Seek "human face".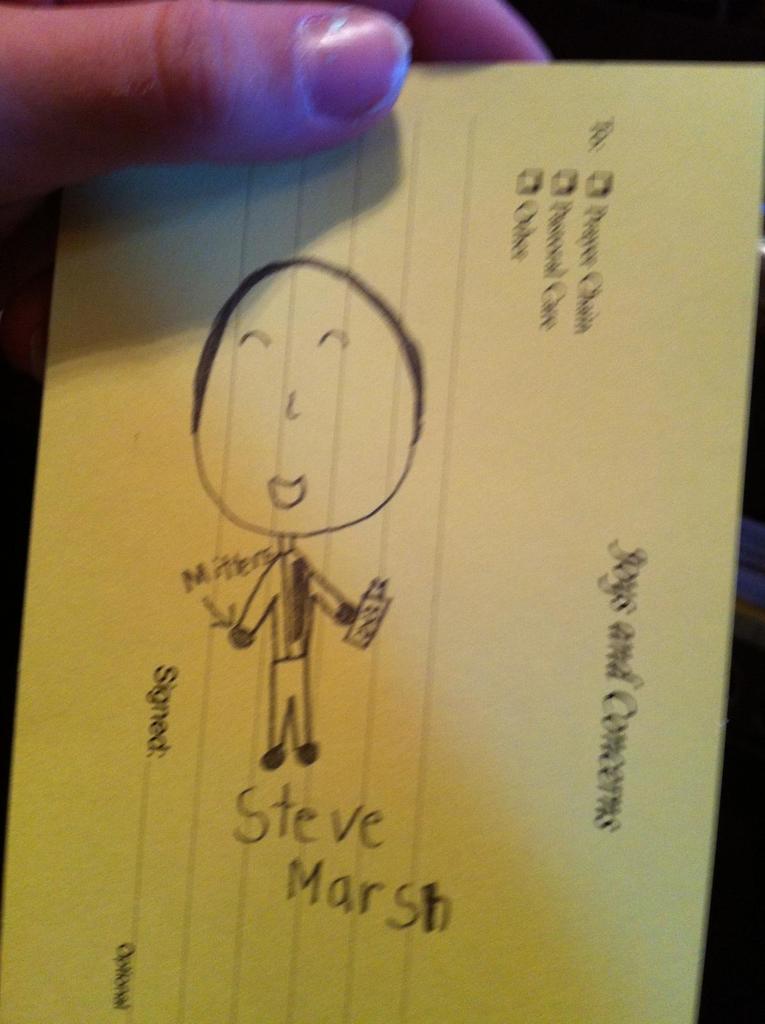
Rect(188, 259, 424, 540).
